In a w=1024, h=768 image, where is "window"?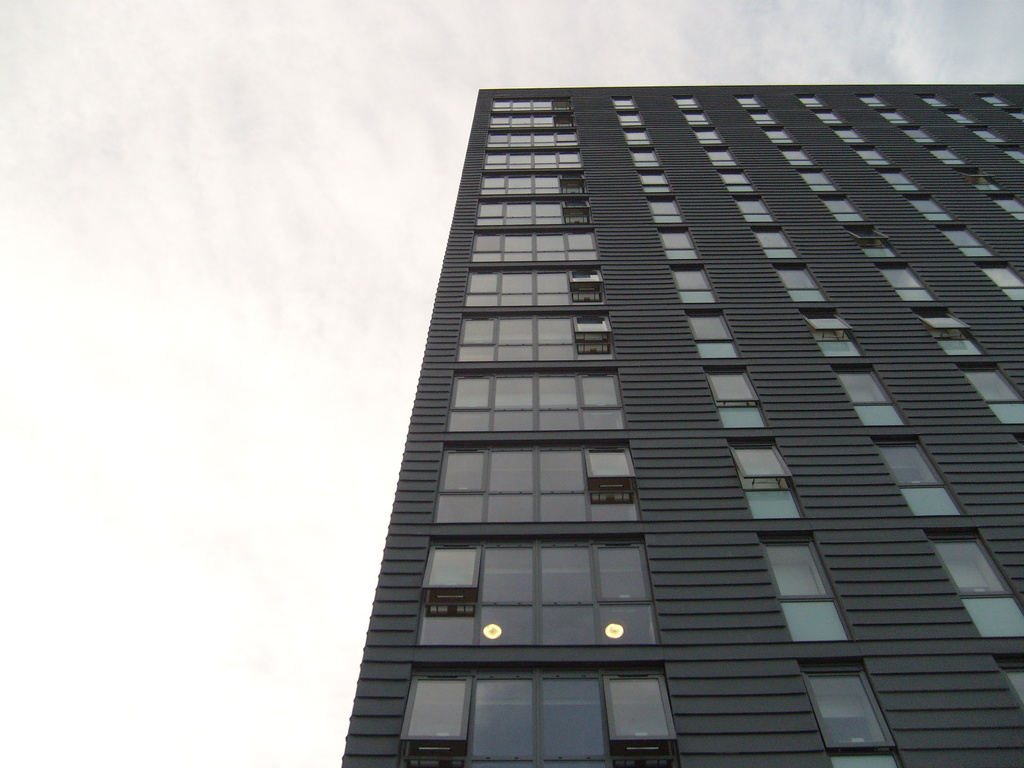
x1=947 y1=112 x2=968 y2=121.
